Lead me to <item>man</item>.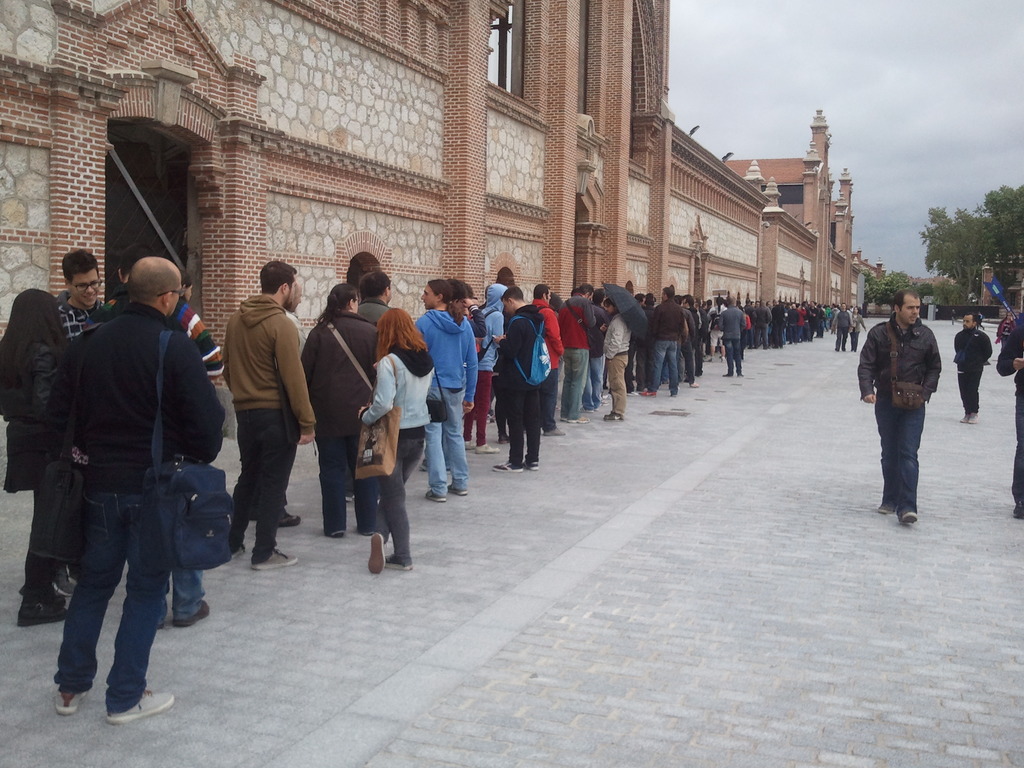
Lead to x1=355 y1=268 x2=396 y2=324.
